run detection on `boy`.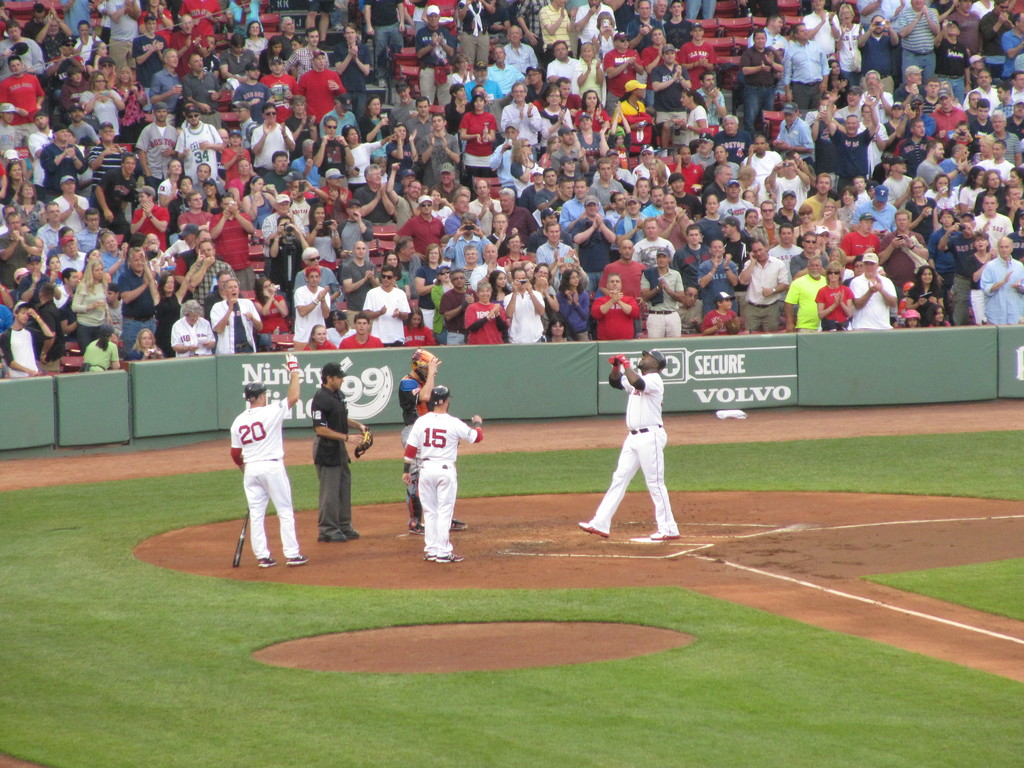
Result: 205,364,307,573.
